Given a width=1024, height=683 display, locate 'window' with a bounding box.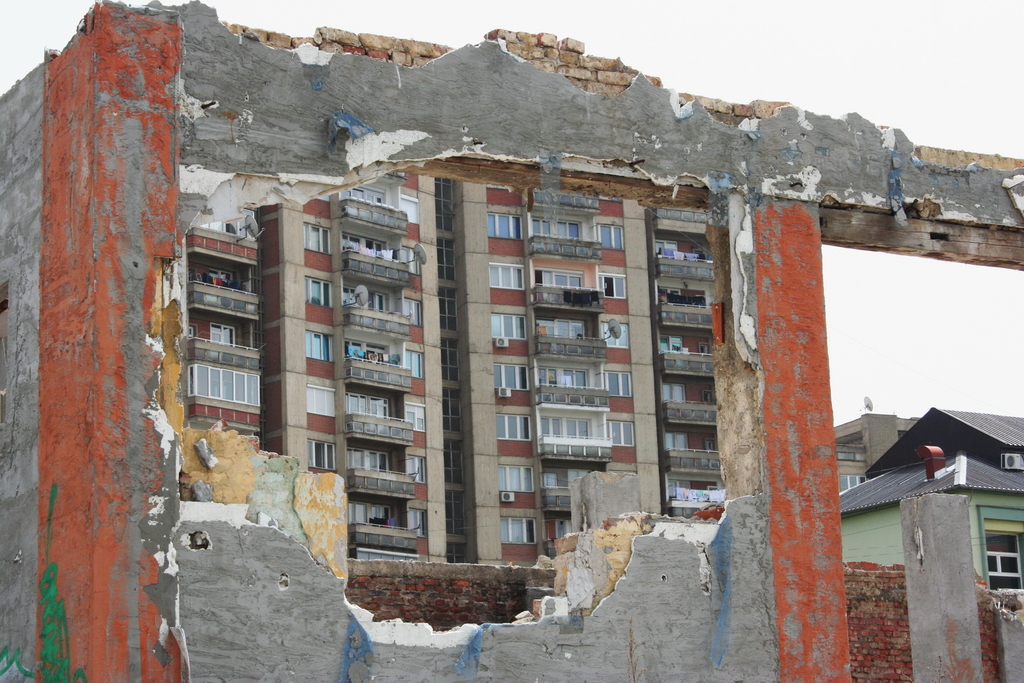
Located: <bbox>302, 223, 328, 252</bbox>.
